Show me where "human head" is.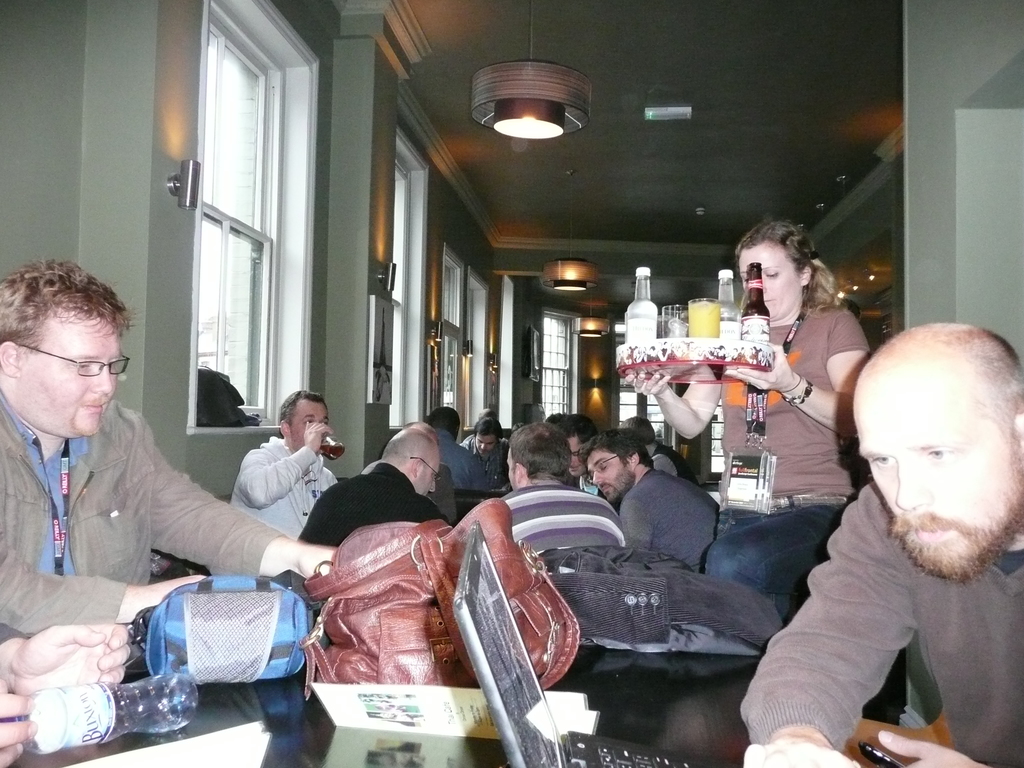
"human head" is at <box>509,420,571,486</box>.
